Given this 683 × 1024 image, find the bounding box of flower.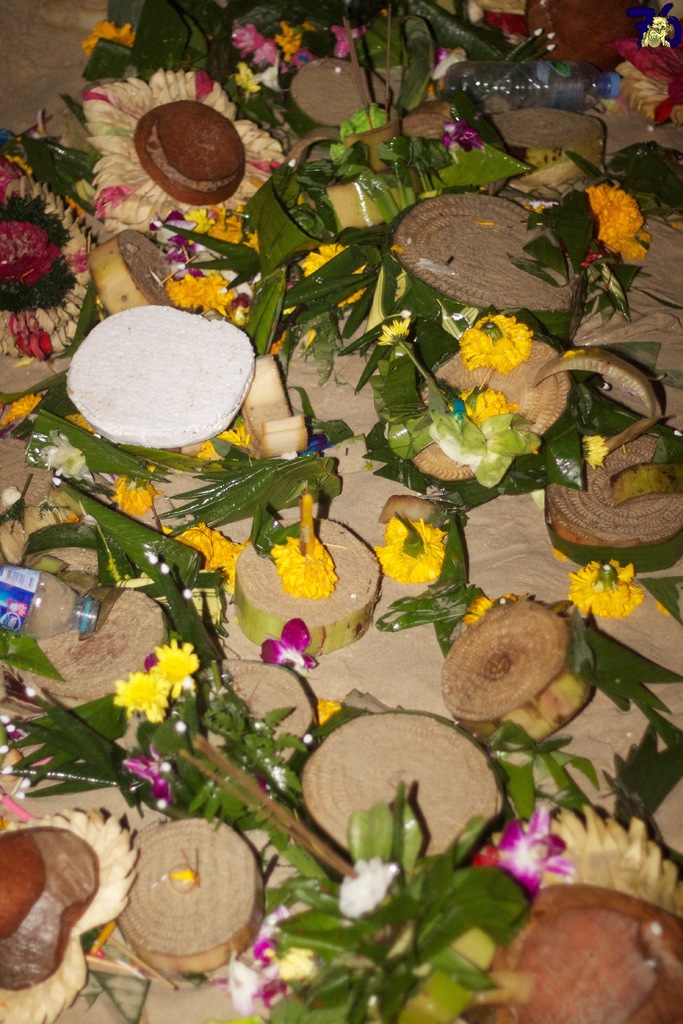
110:475:156:522.
